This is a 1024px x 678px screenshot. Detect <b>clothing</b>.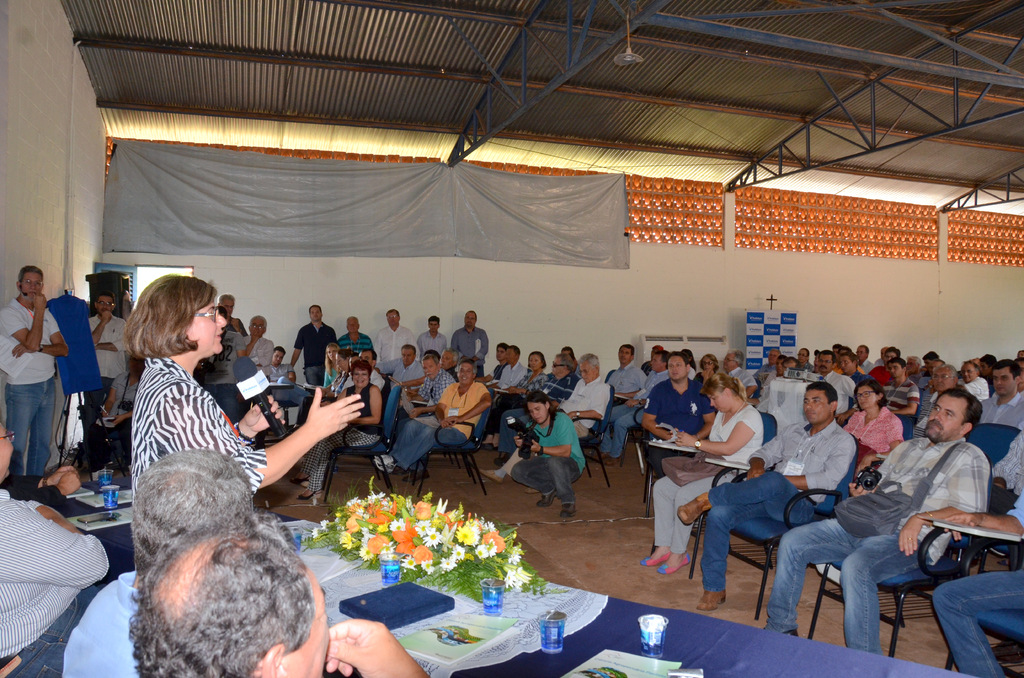
650 400 764 553.
